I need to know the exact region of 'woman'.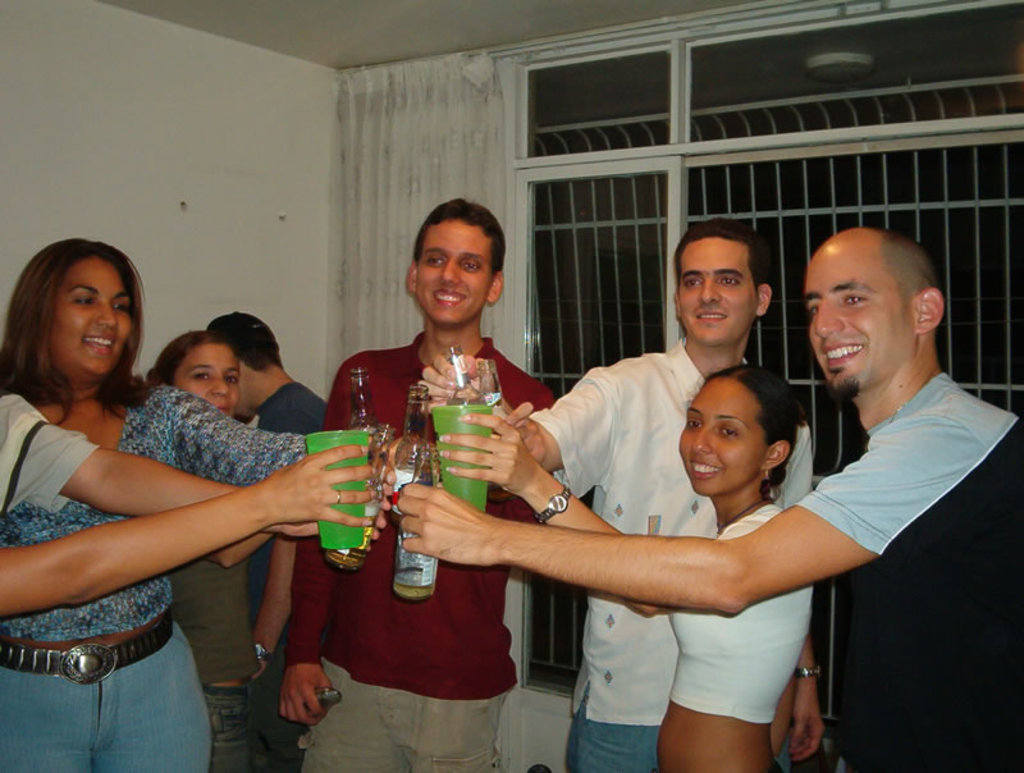
Region: 133 330 282 768.
